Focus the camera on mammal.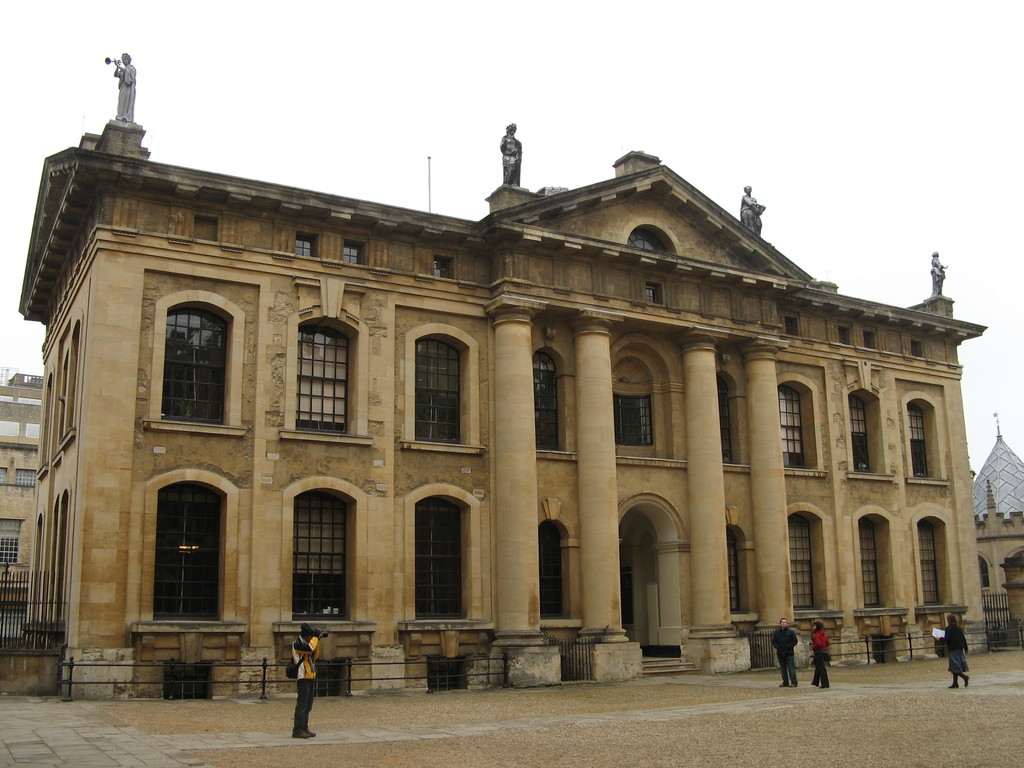
Focus region: <region>928, 252, 944, 298</region>.
